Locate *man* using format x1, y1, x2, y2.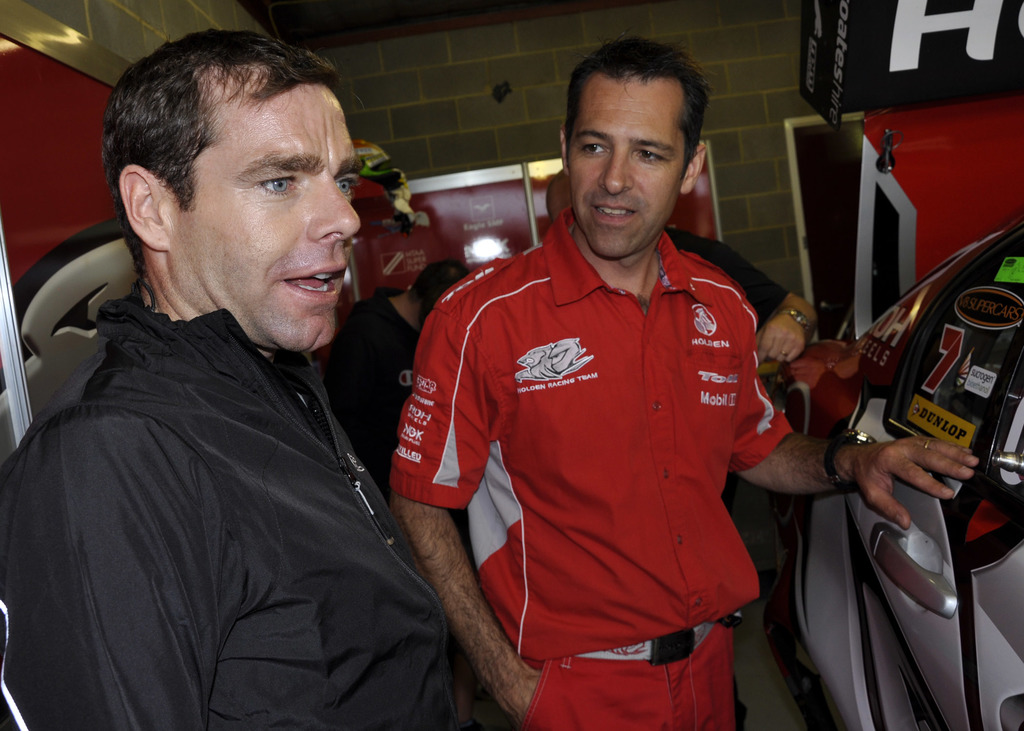
0, 28, 458, 730.
